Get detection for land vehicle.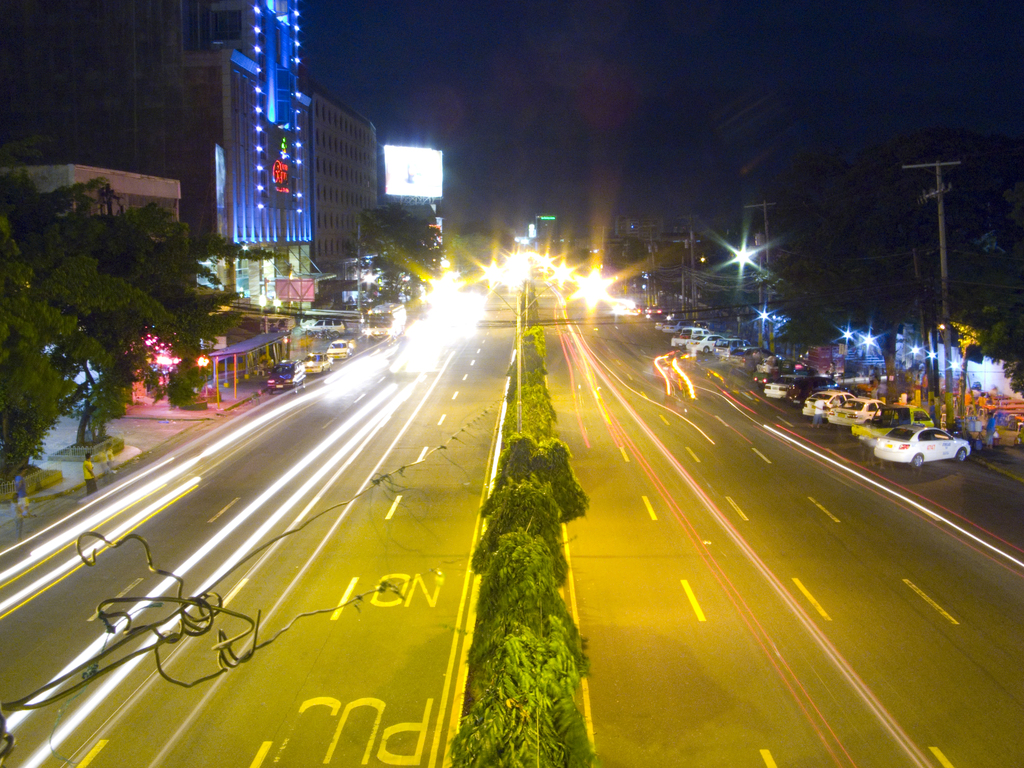
Detection: (803,388,845,418).
